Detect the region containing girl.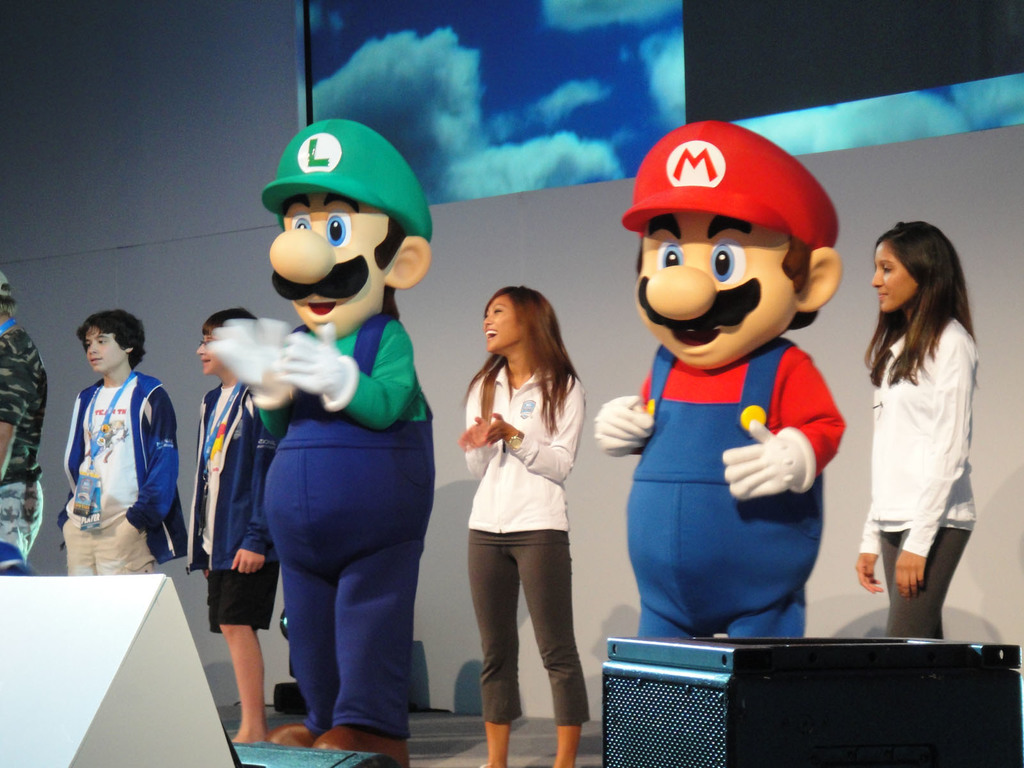
855, 223, 979, 638.
